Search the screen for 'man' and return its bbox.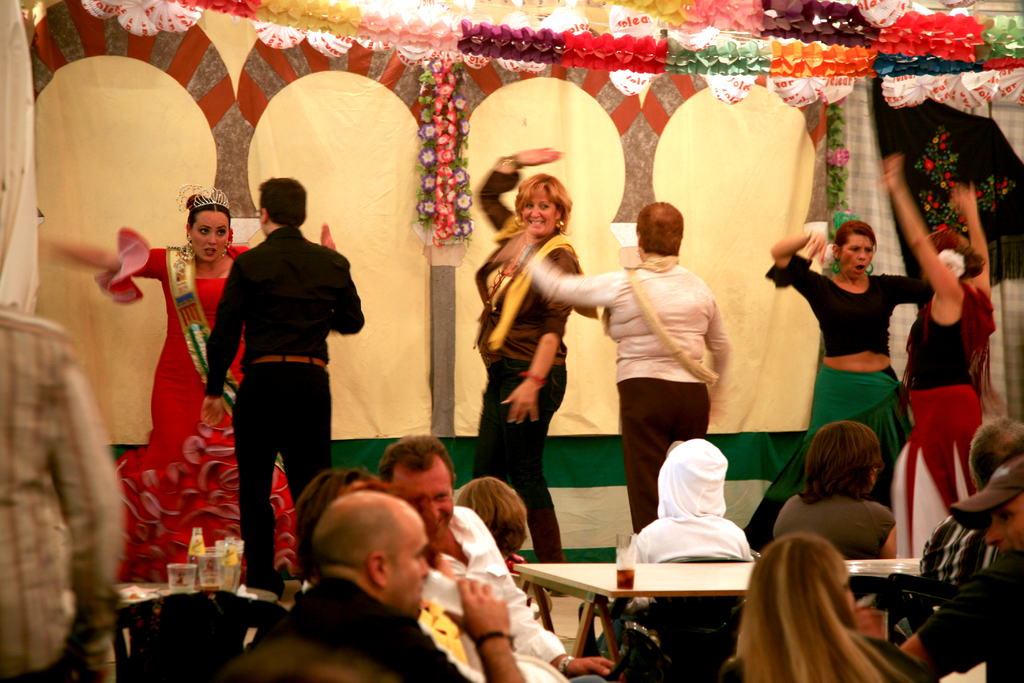
Found: (left=919, top=420, right=1023, bottom=593).
